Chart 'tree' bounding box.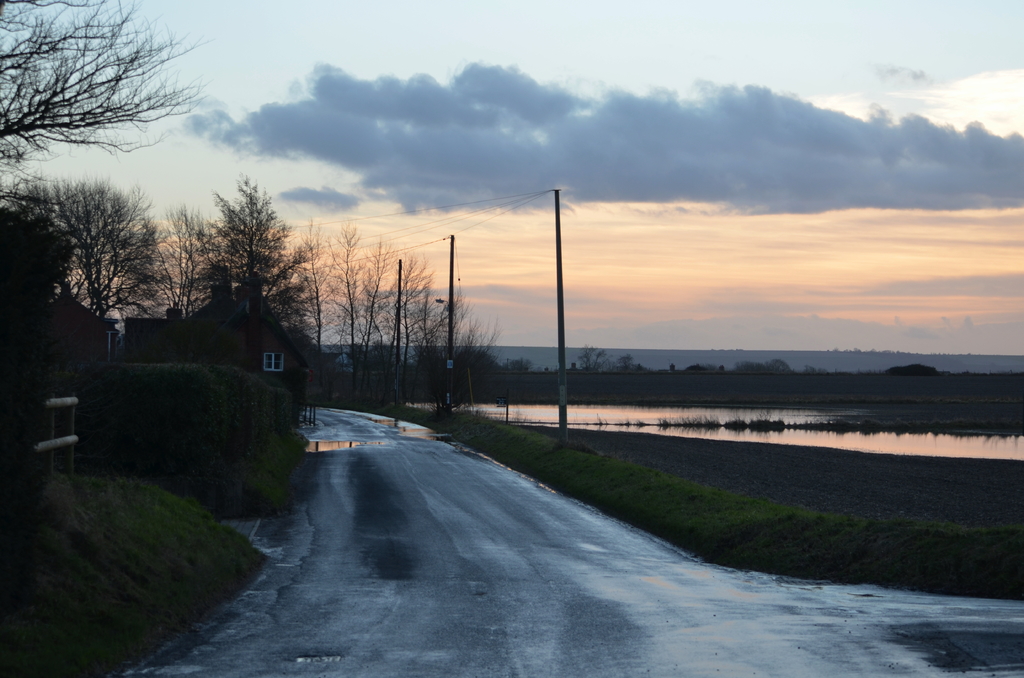
Charted: (180,168,307,329).
